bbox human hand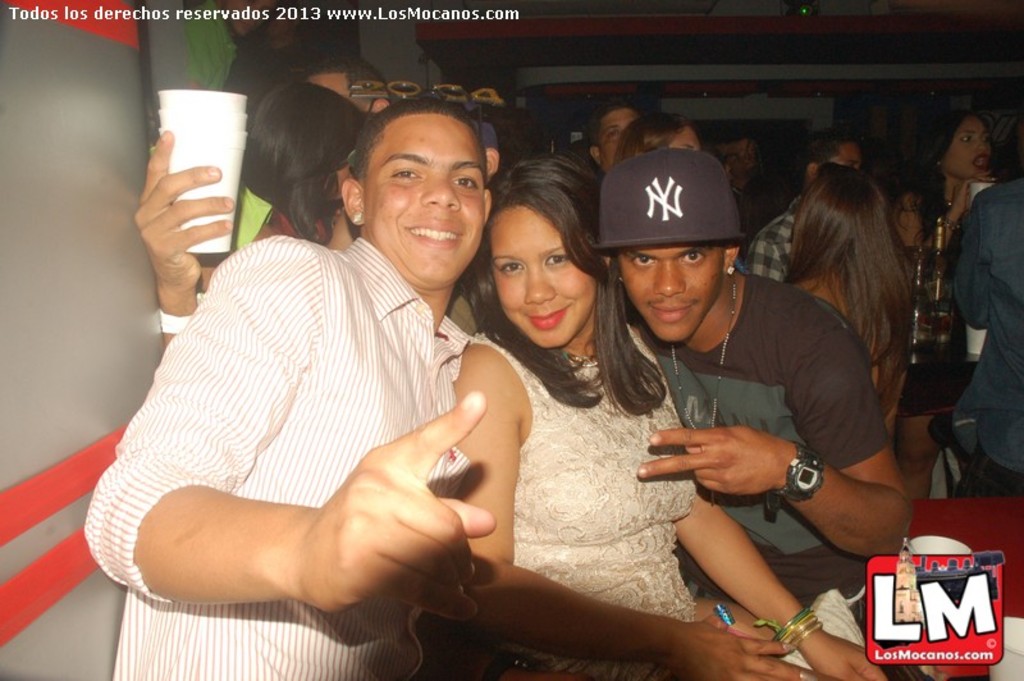
{"left": 803, "top": 632, "right": 888, "bottom": 680}
